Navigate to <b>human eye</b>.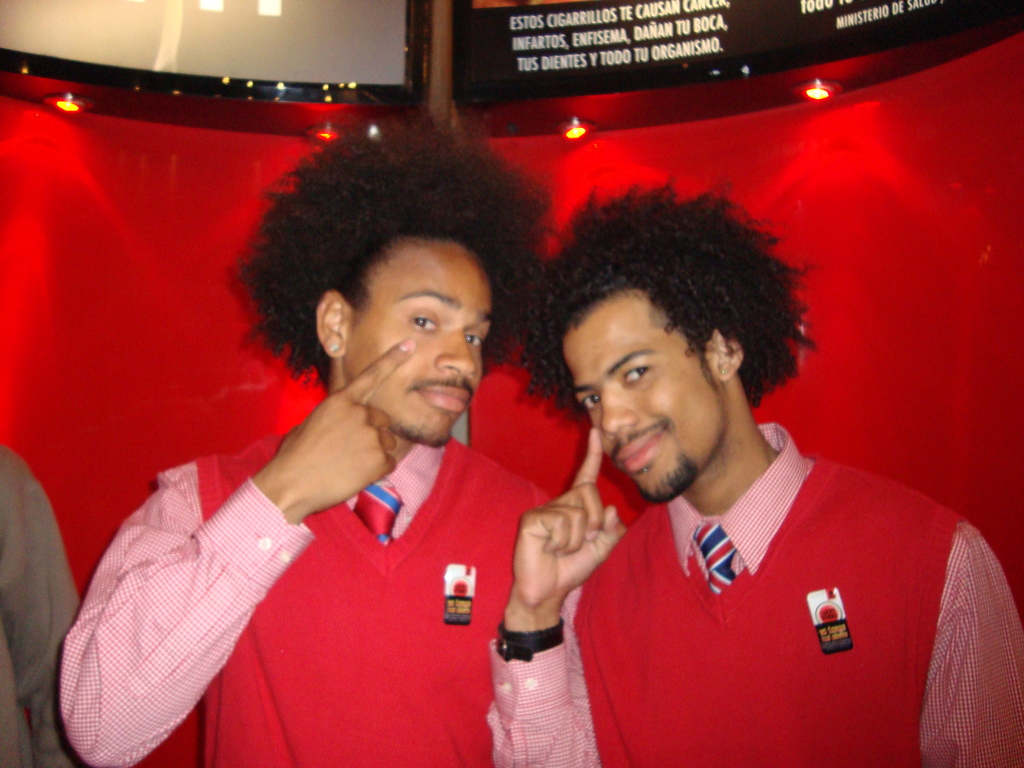
Navigation target: x1=461, y1=328, x2=484, y2=349.
